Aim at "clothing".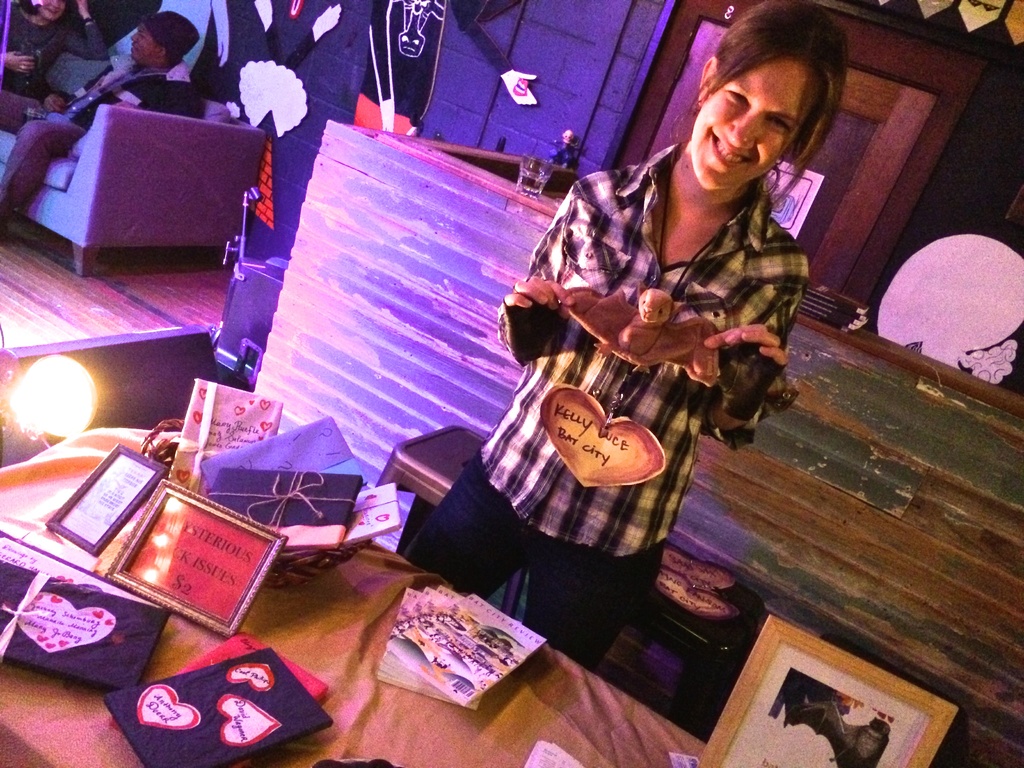
Aimed at rect(3, 11, 110, 145).
